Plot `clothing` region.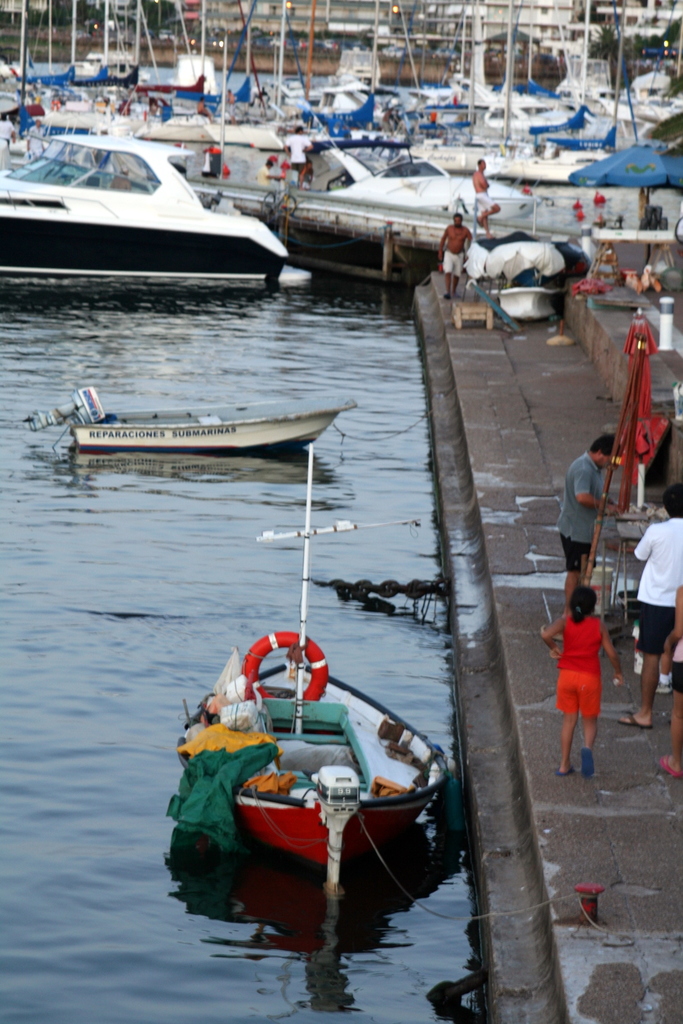
Plotted at left=549, top=452, right=612, bottom=587.
